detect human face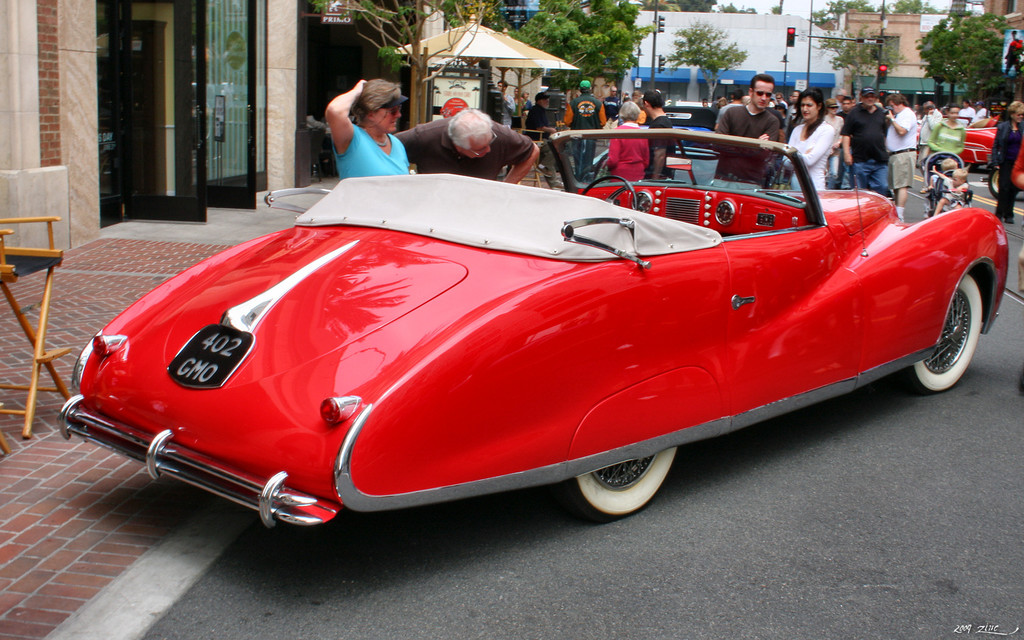
region(849, 97, 855, 108)
